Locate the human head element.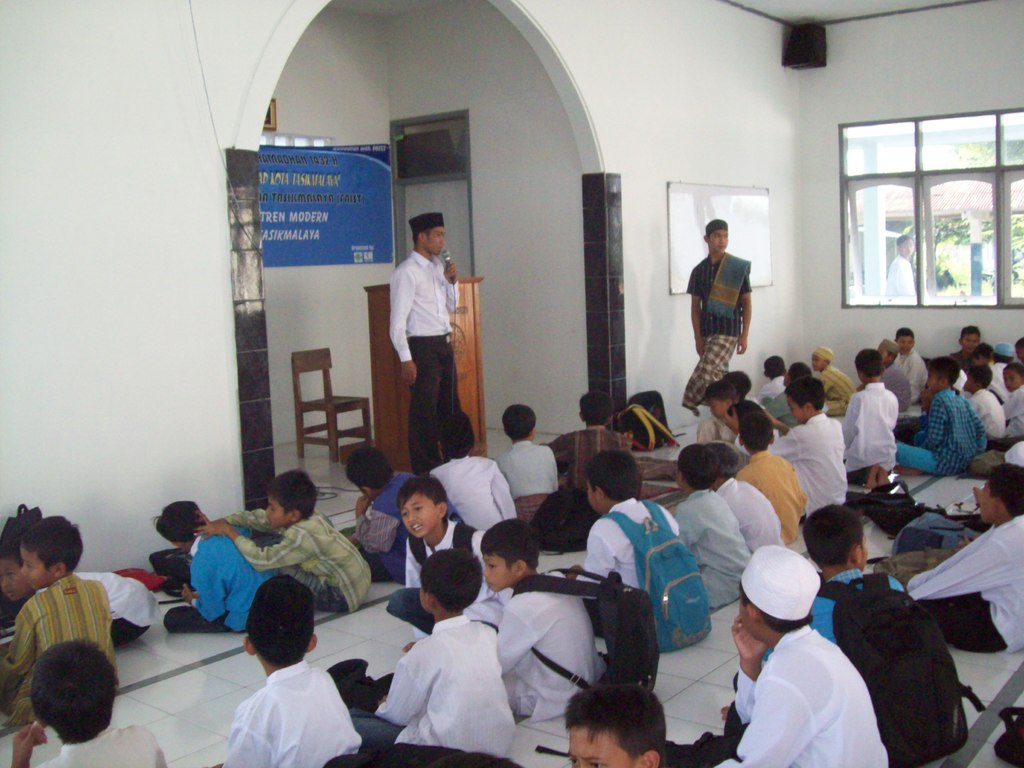
Element bbox: BBox(735, 412, 773, 454).
